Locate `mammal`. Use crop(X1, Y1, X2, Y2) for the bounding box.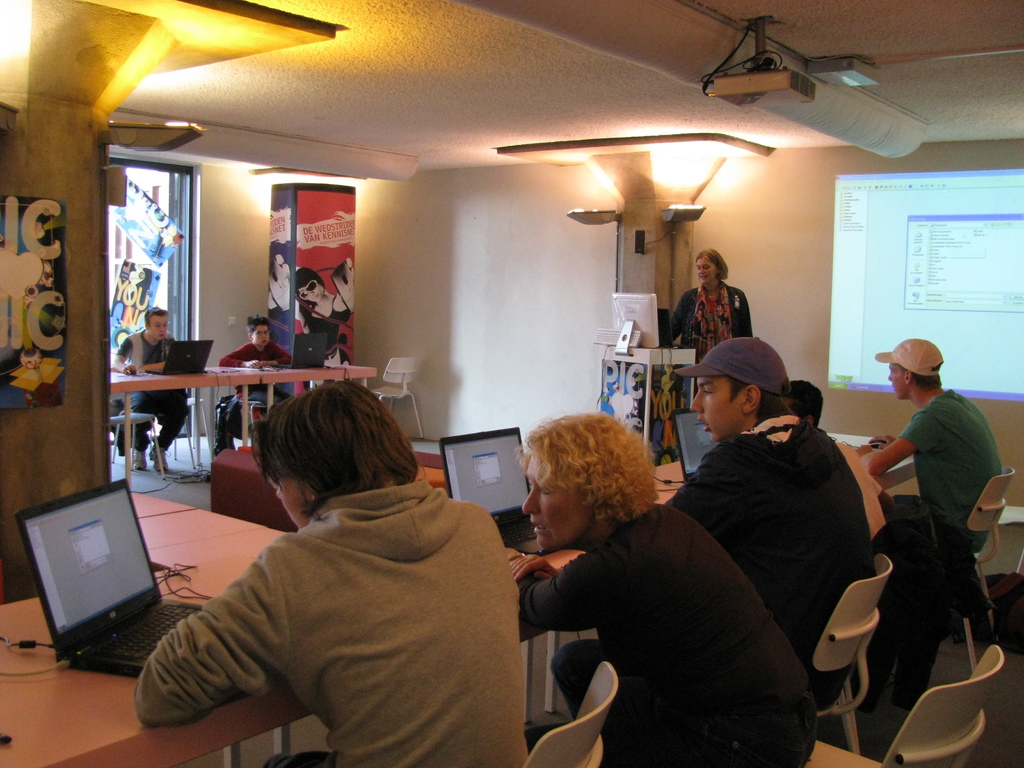
crop(216, 318, 290, 456).
